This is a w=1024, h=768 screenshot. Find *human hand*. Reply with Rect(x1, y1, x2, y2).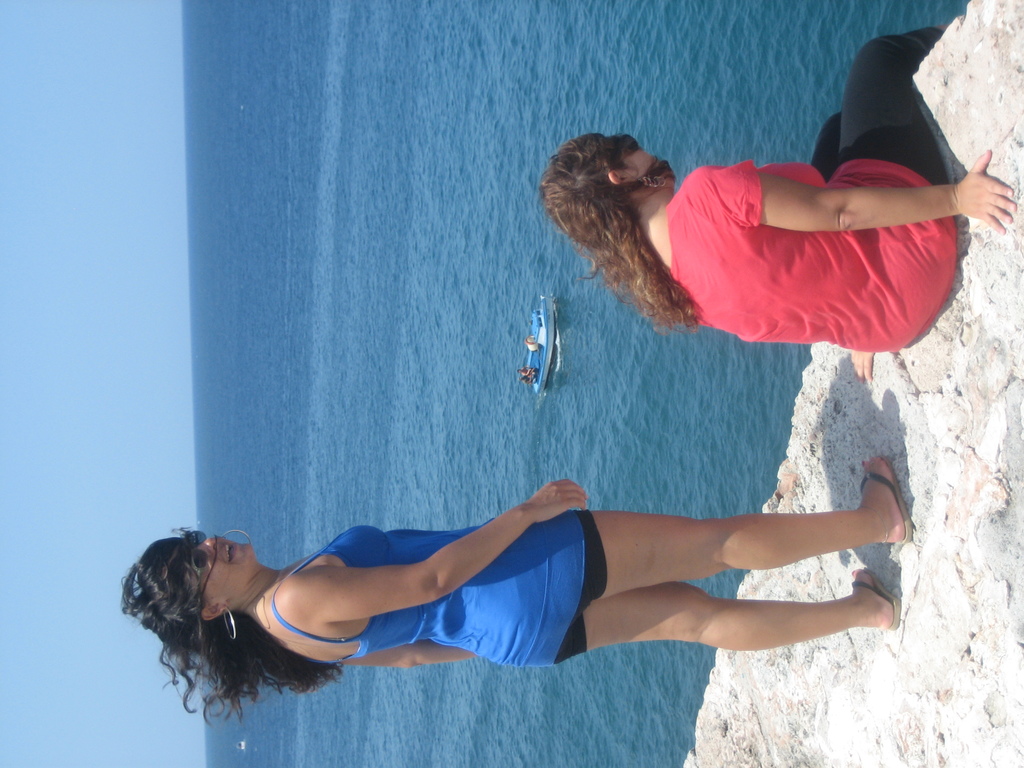
Rect(942, 129, 1018, 215).
